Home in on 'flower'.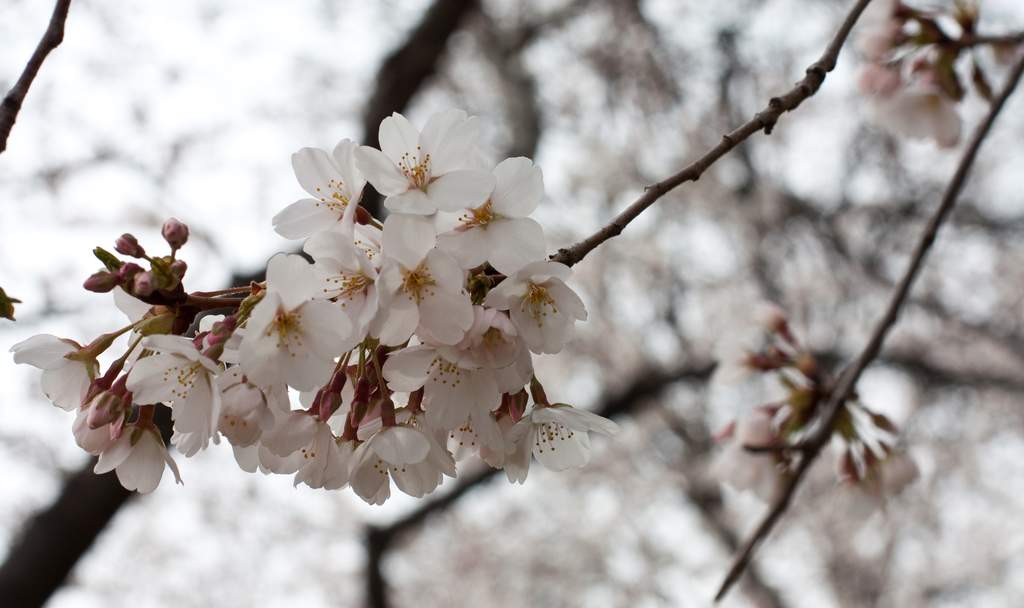
Homed in at (93, 415, 182, 492).
